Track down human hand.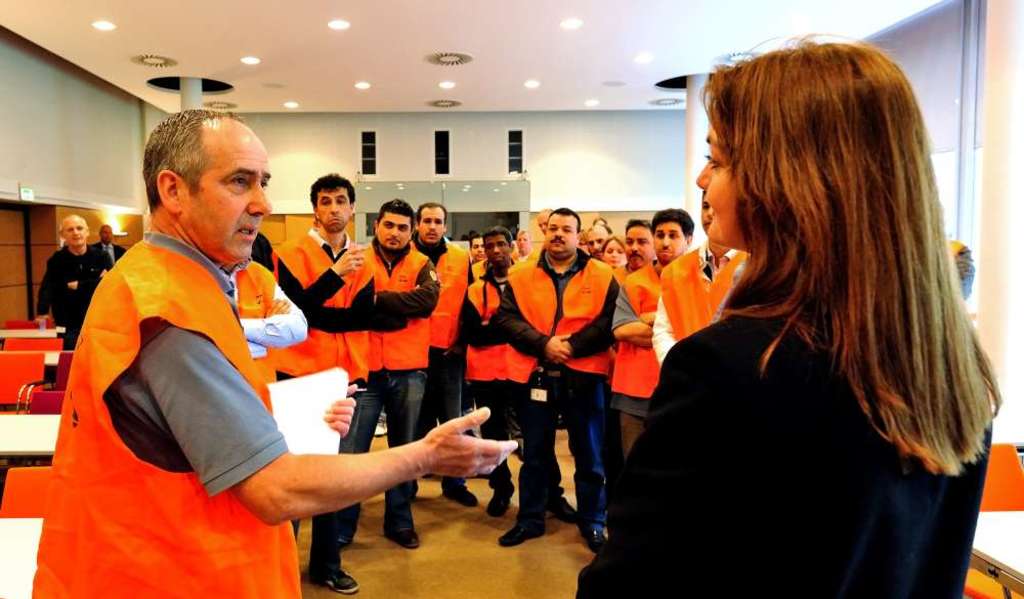
Tracked to box=[336, 237, 367, 279].
